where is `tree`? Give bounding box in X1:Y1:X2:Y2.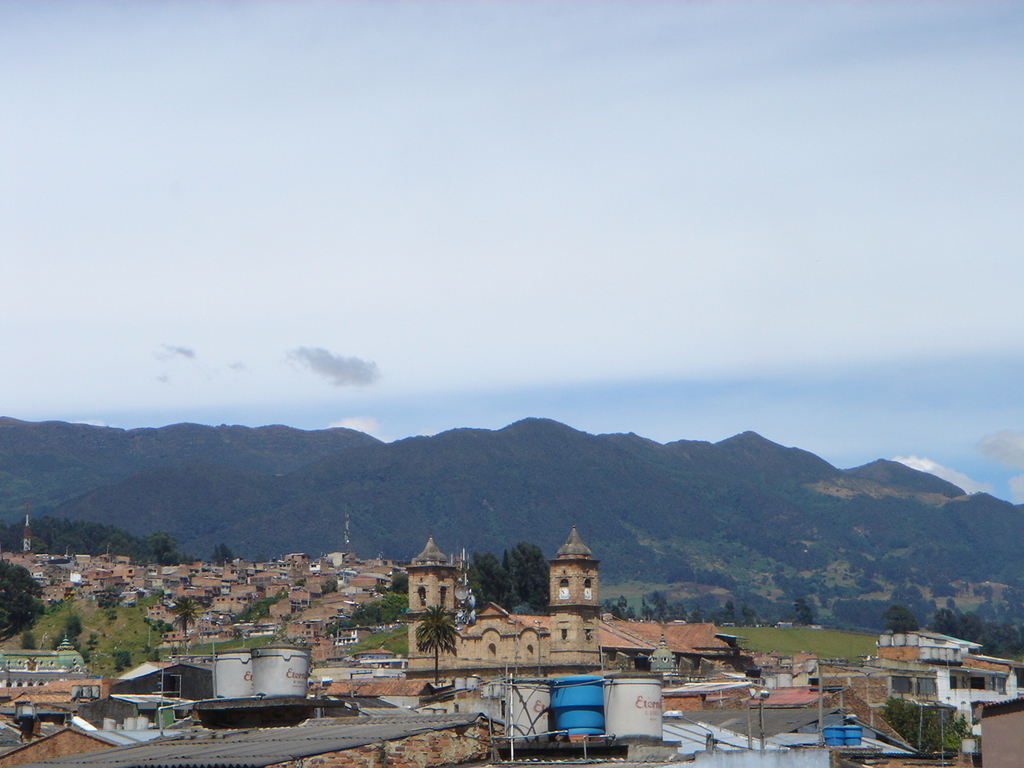
61:610:81:635.
